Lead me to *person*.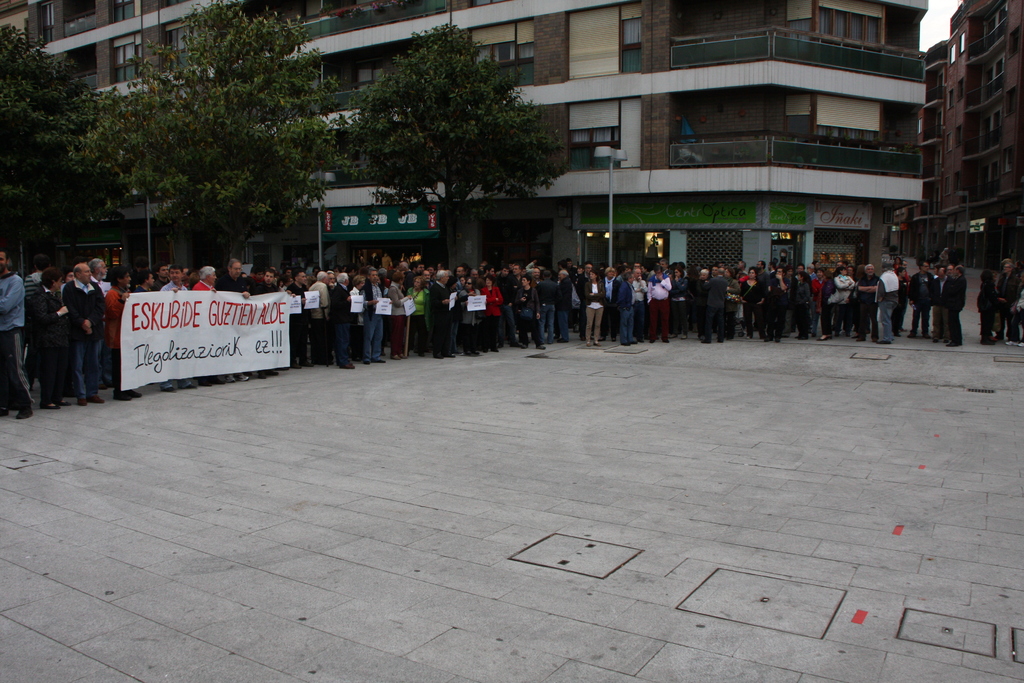
Lead to pyautogui.locateOnScreen(580, 270, 598, 339).
